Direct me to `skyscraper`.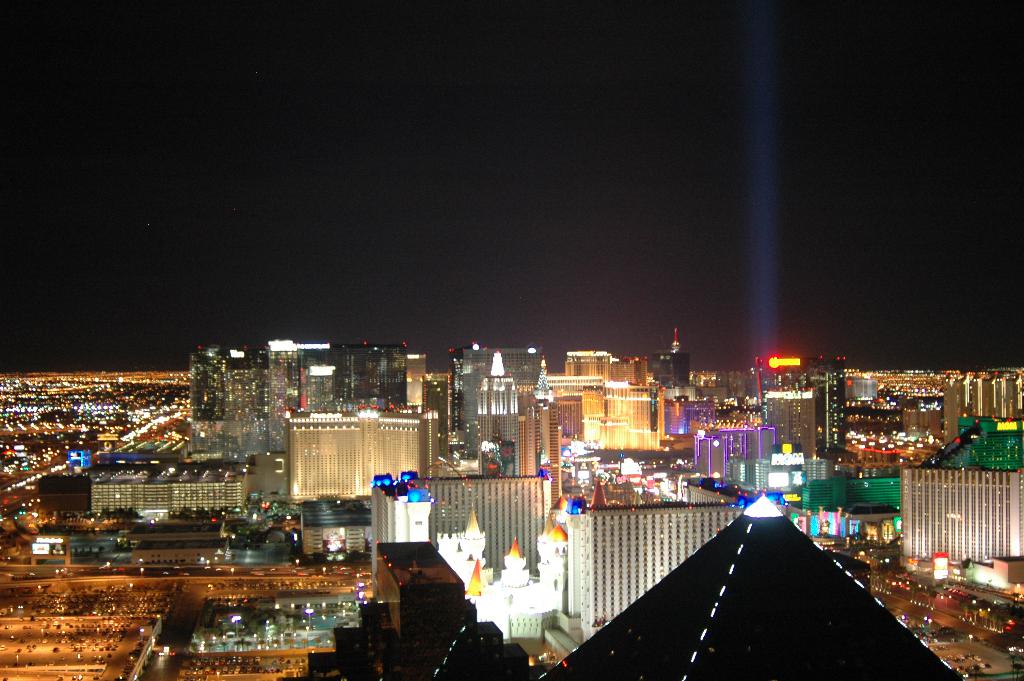
Direction: 479 349 518 477.
